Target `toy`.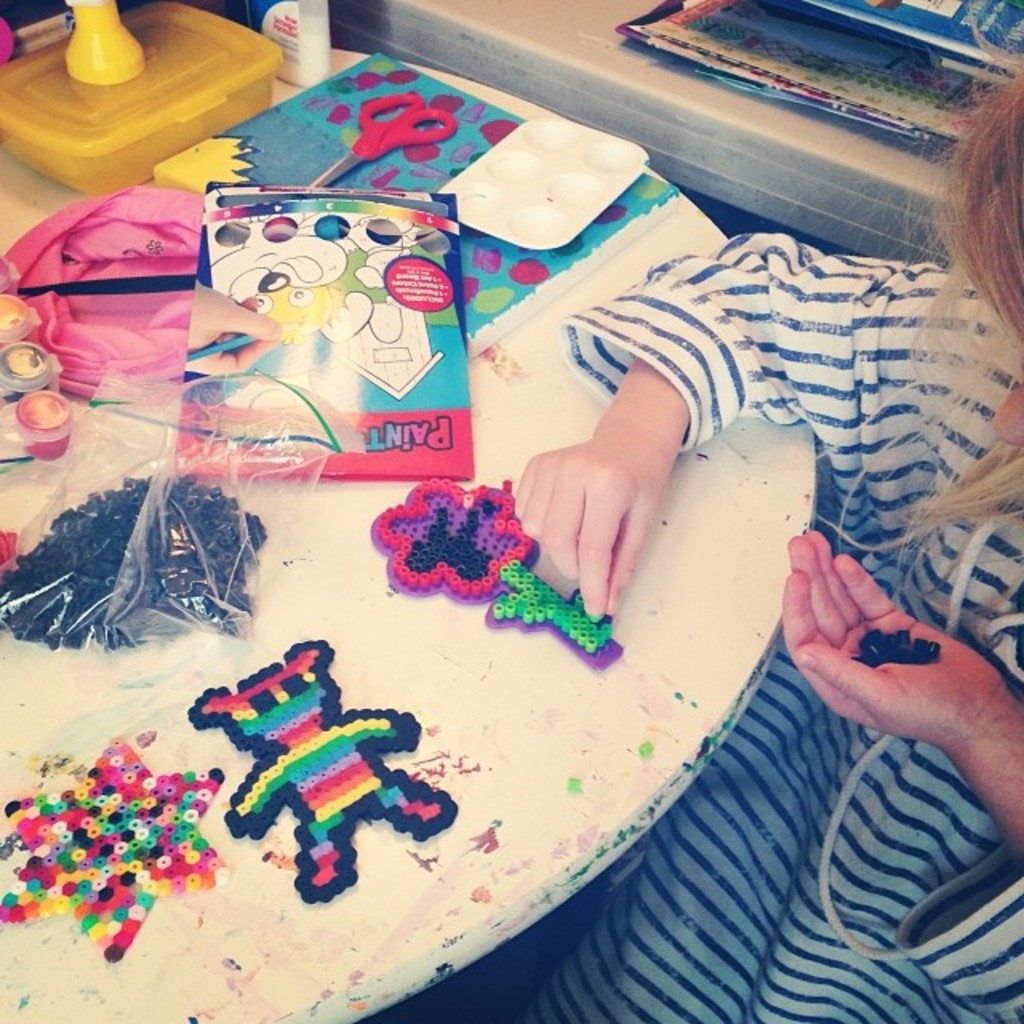
Target region: 0, 736, 227, 965.
